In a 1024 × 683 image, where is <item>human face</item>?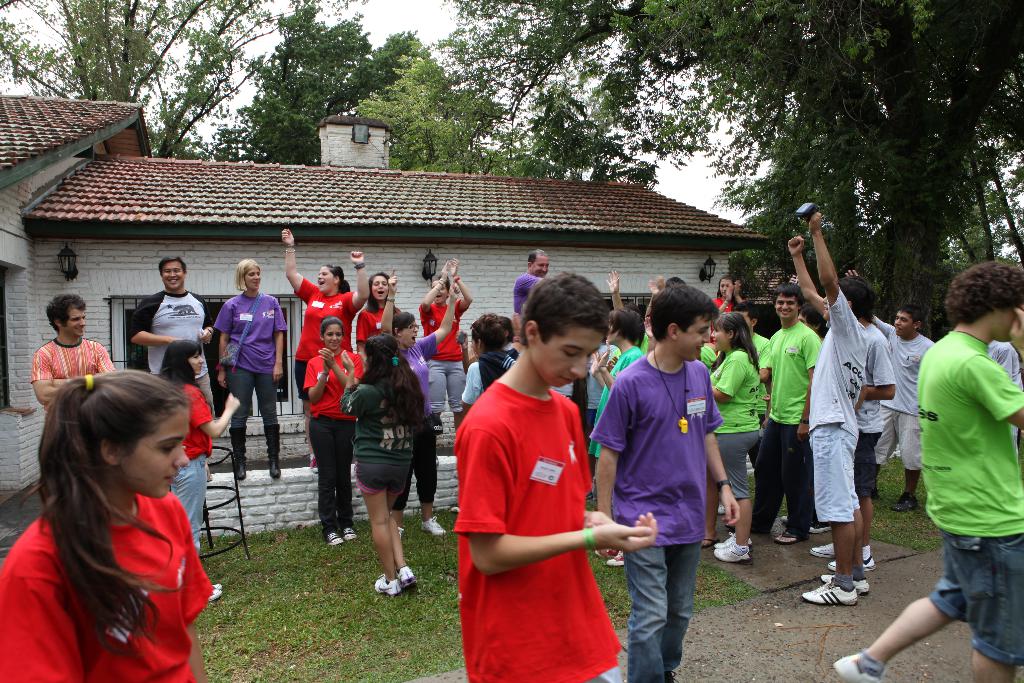
(x1=186, y1=346, x2=205, y2=377).
